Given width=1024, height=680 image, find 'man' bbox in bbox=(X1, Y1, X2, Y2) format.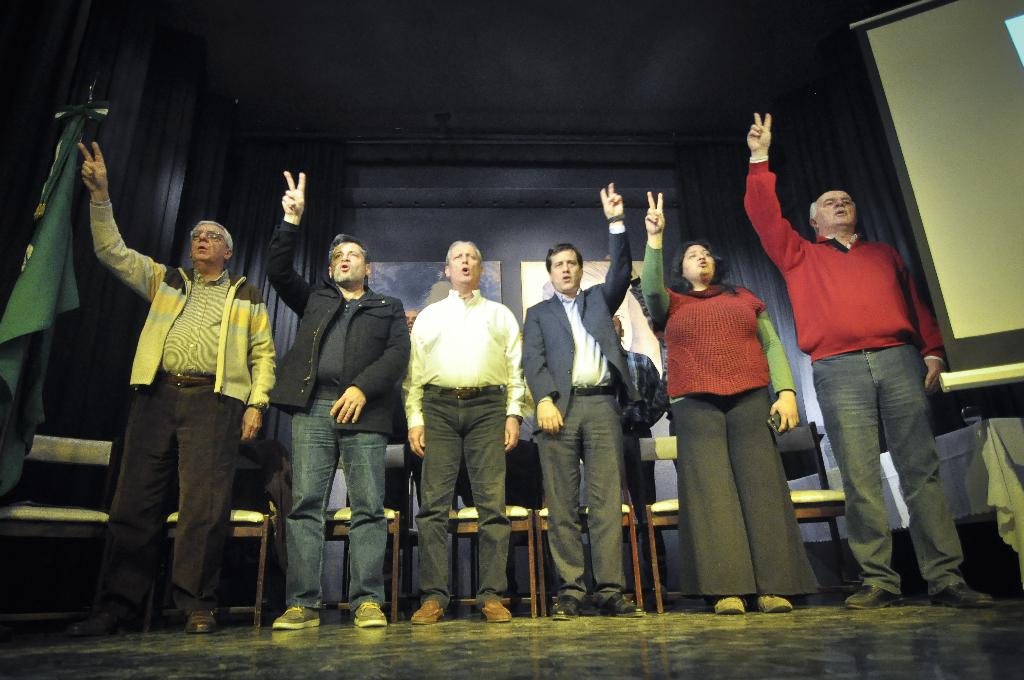
bbox=(523, 181, 639, 617).
